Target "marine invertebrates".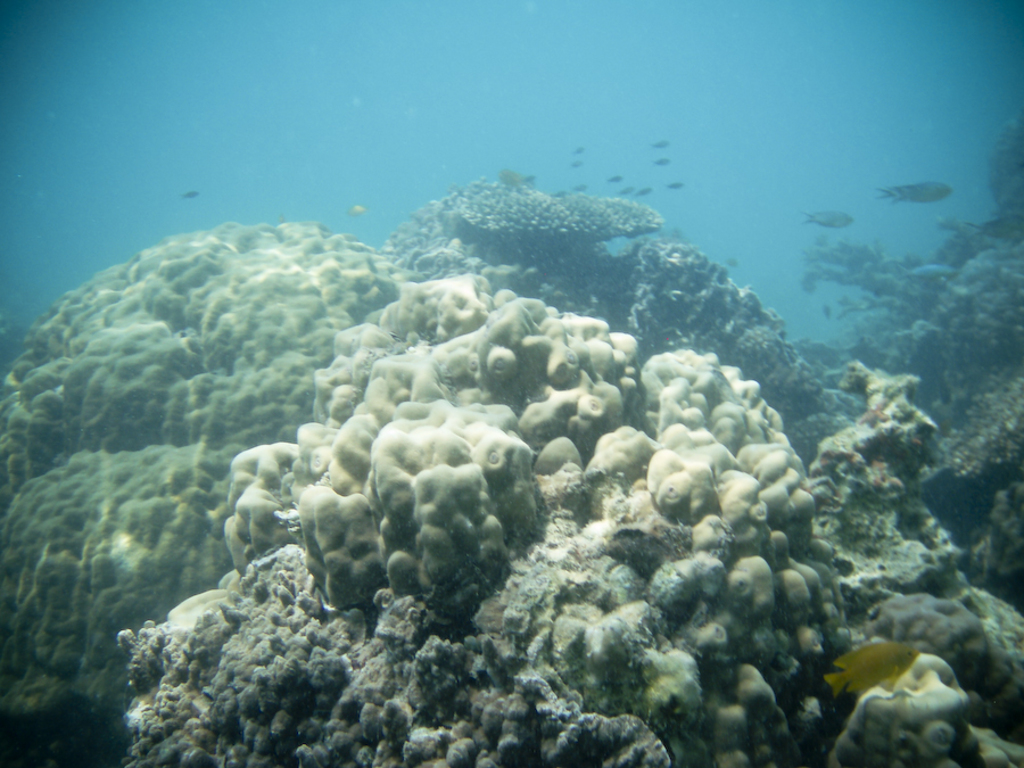
Target region: 823, 636, 922, 700.
